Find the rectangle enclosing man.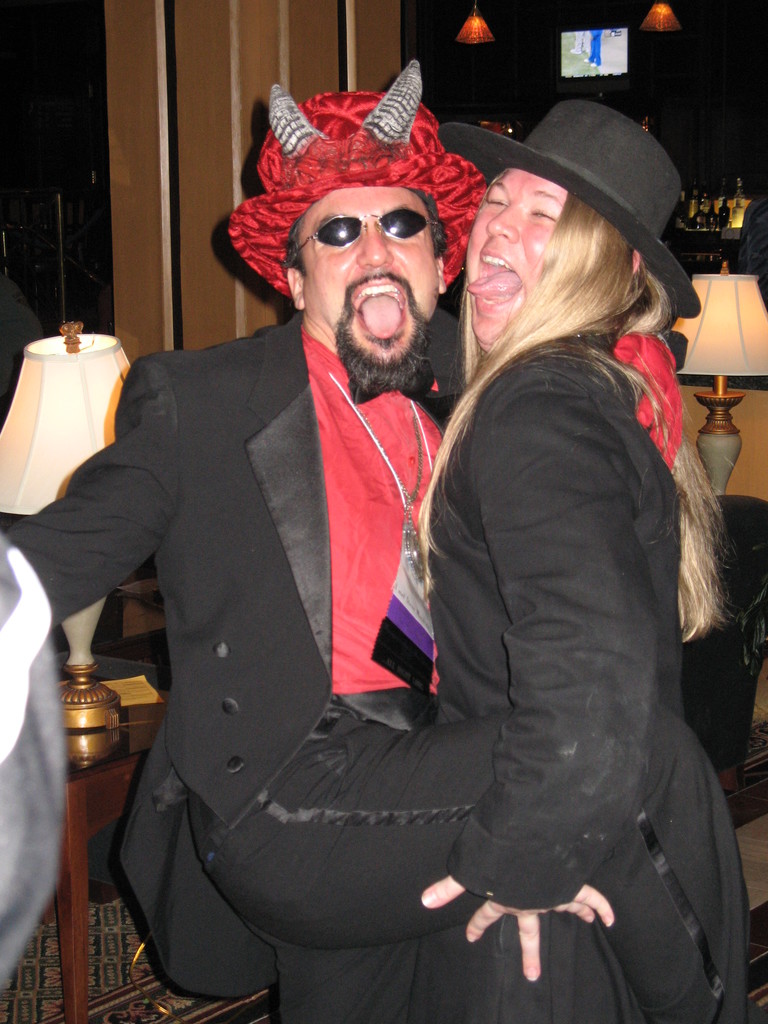
bbox=[3, 90, 767, 1023].
